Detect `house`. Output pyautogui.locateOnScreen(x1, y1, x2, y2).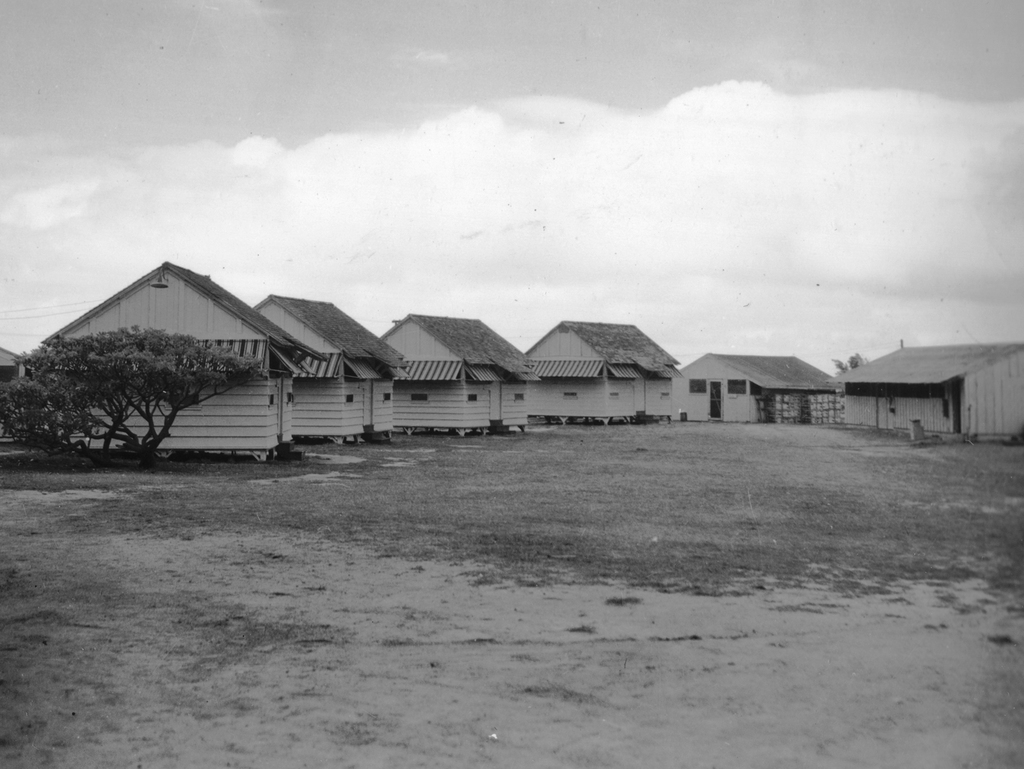
pyautogui.locateOnScreen(241, 297, 409, 451).
